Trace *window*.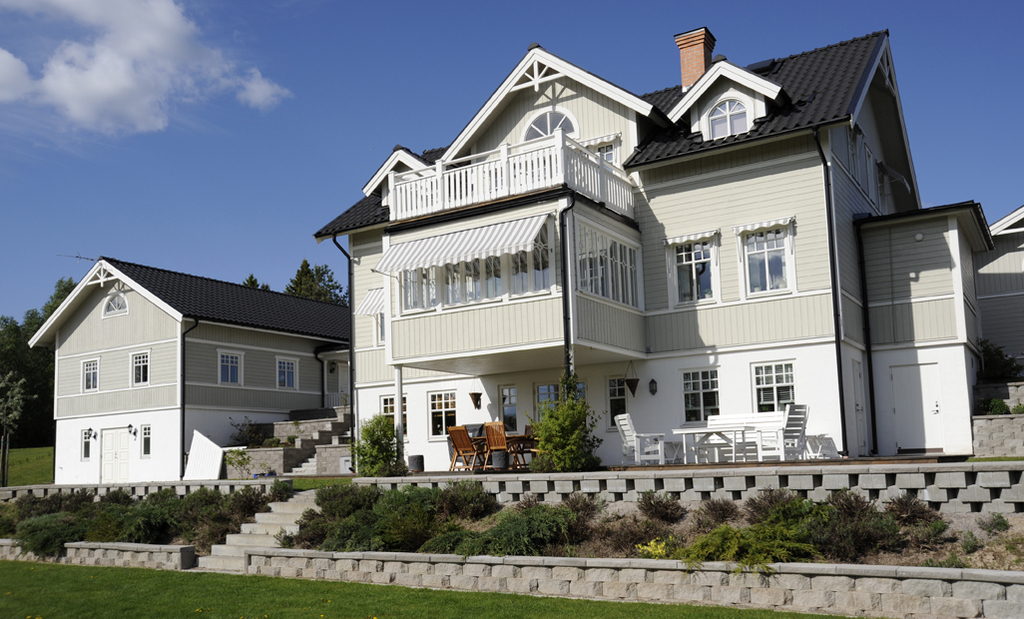
Traced to {"left": 208, "top": 337, "right": 252, "bottom": 390}.
